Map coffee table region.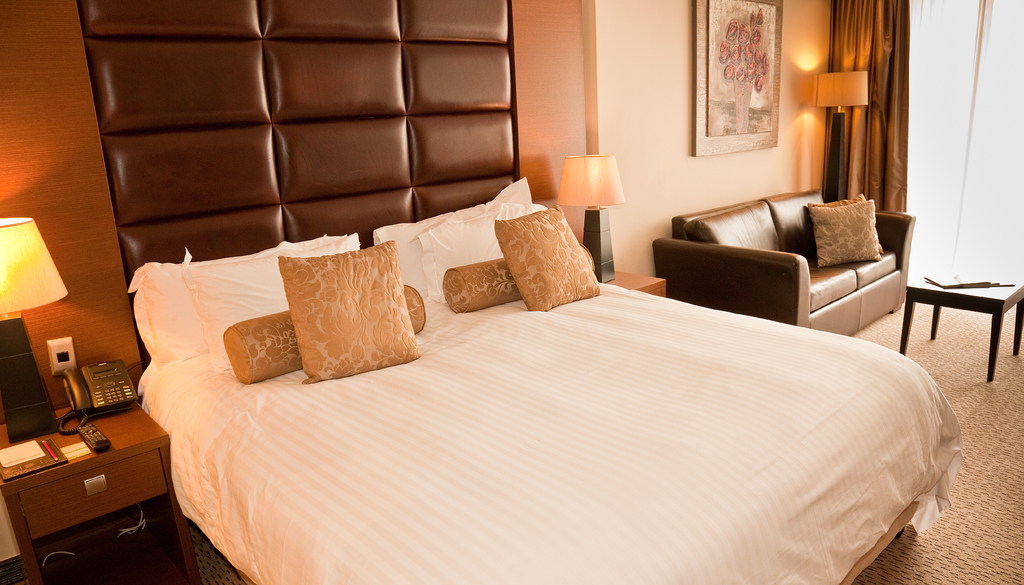
Mapped to box=[907, 259, 1022, 381].
